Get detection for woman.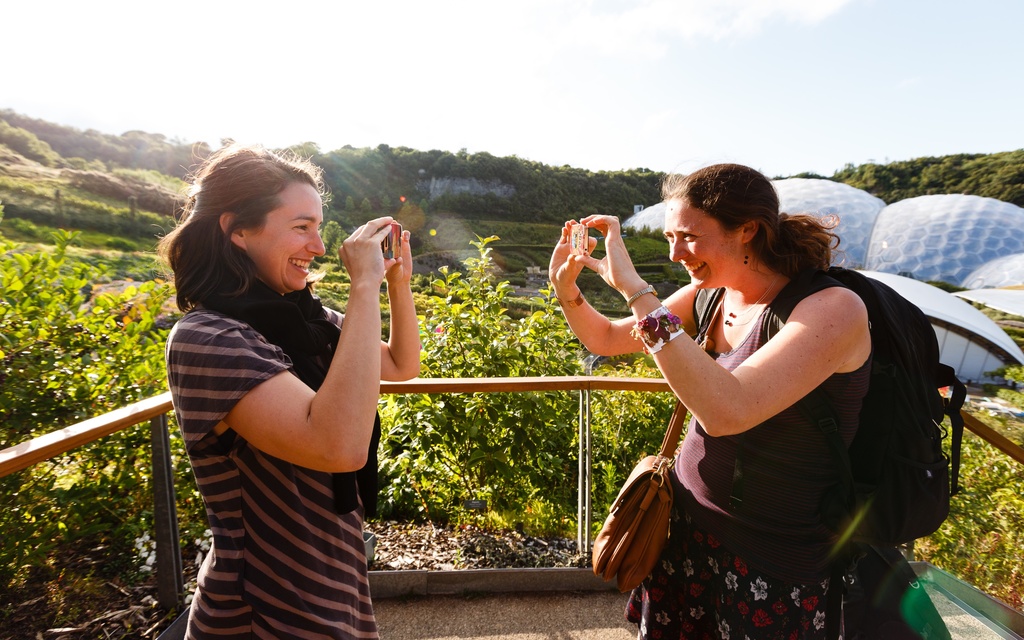
Detection: x1=152 y1=143 x2=420 y2=639.
